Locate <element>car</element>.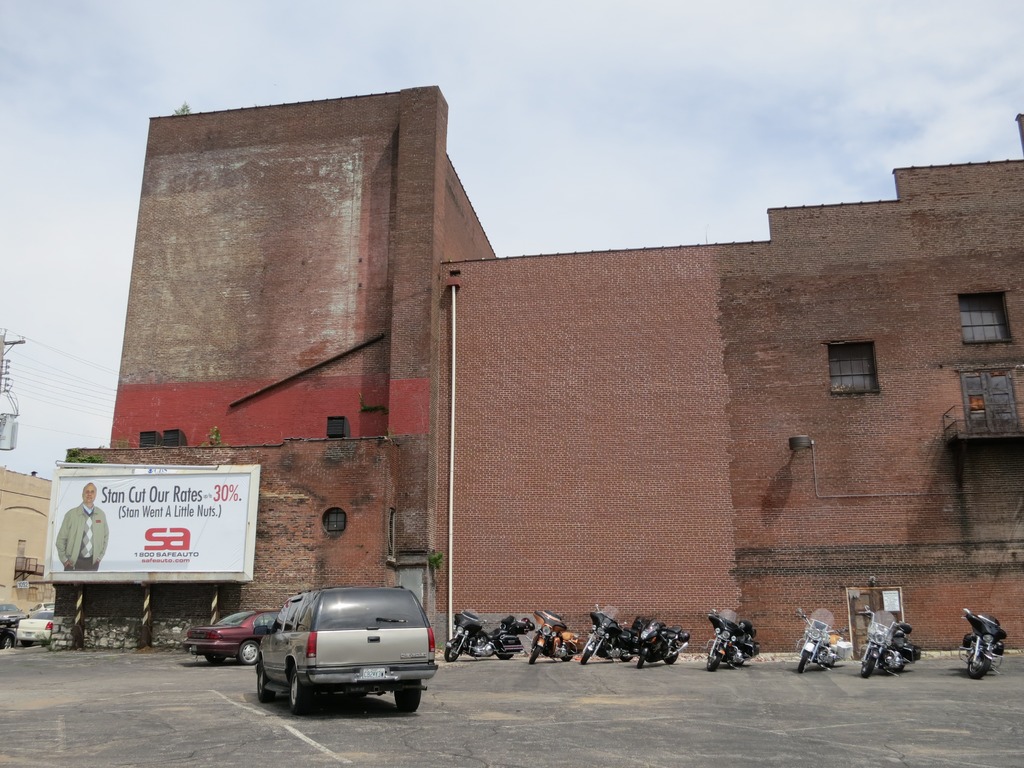
Bounding box: region(0, 620, 17, 651).
